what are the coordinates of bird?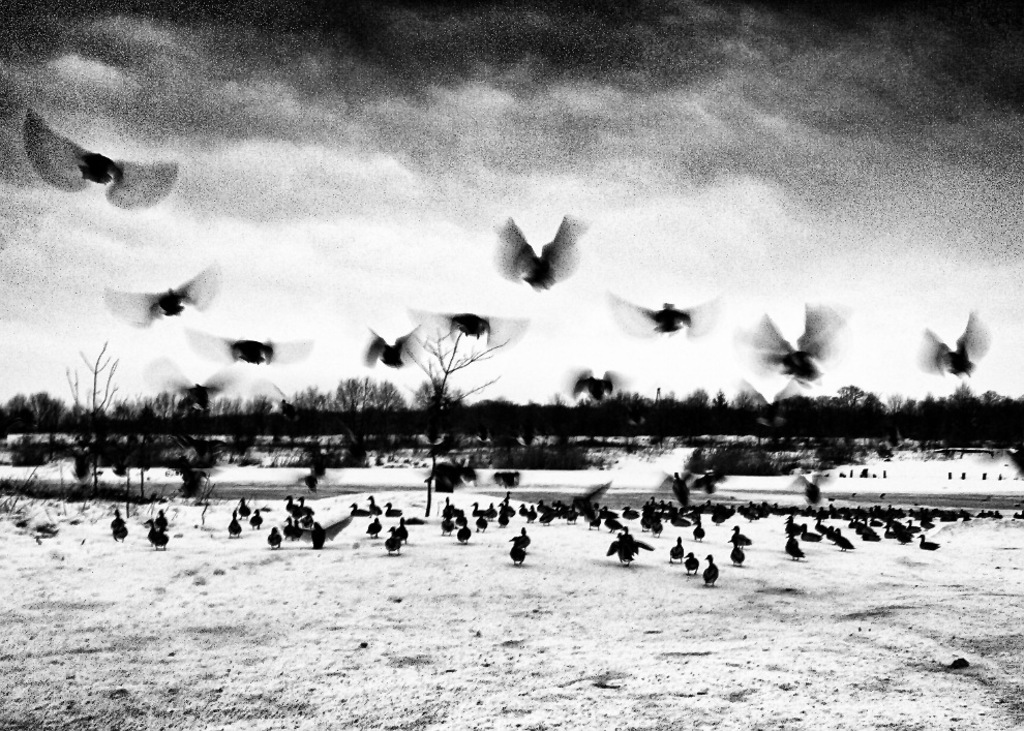
(x1=367, y1=490, x2=386, y2=519).
